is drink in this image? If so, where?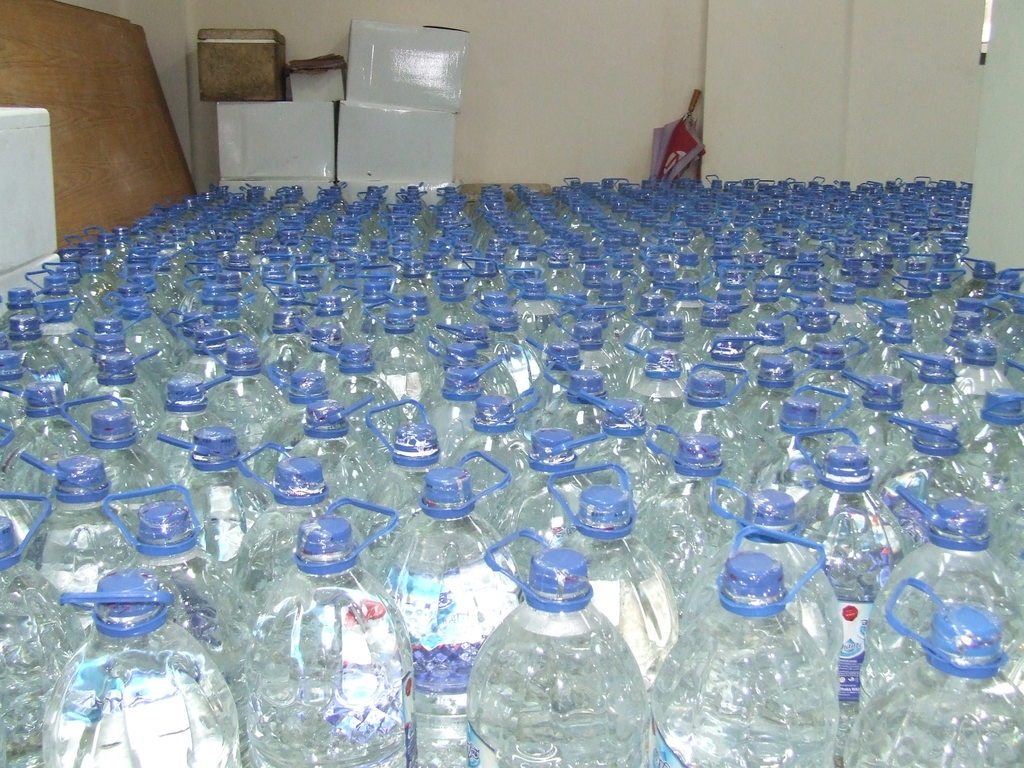
Yes, at [468,536,644,767].
